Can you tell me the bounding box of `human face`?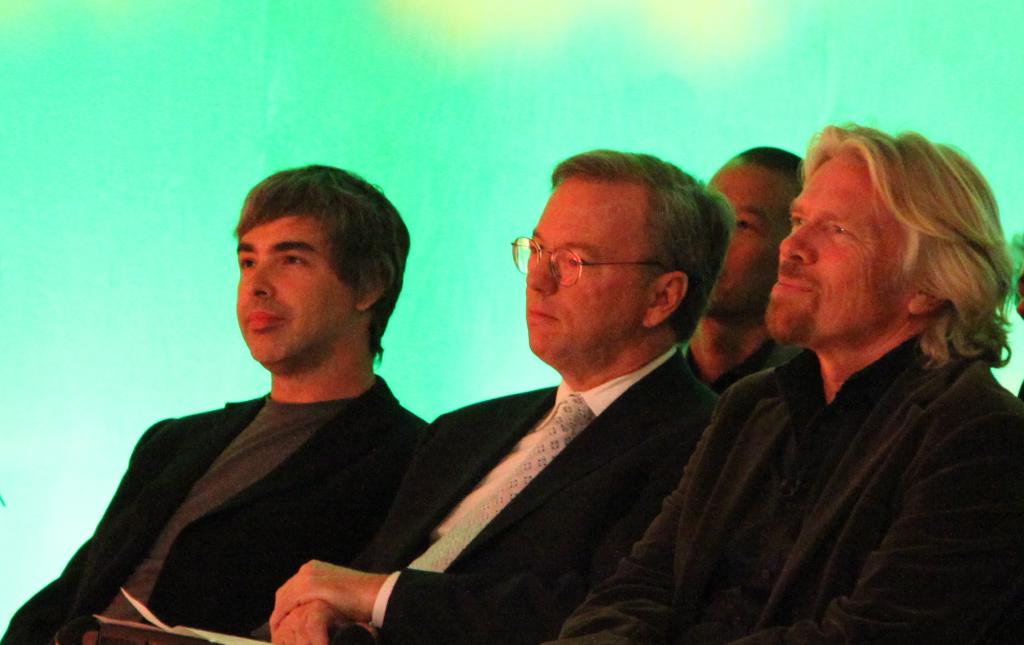
x1=710, y1=157, x2=786, y2=321.
